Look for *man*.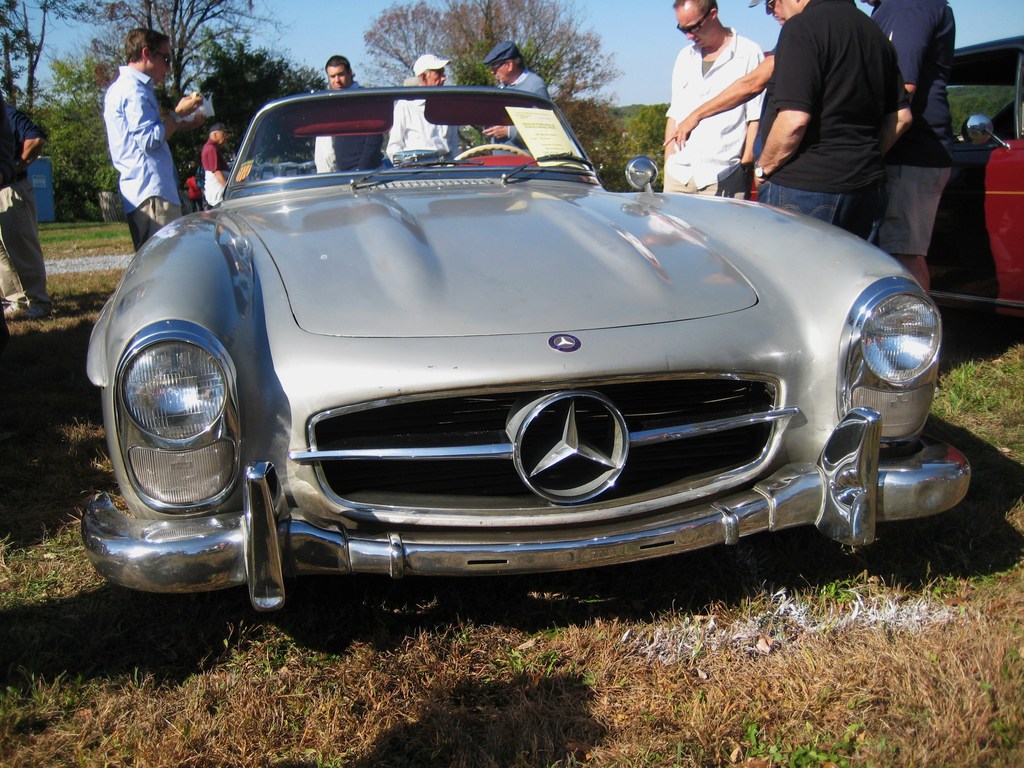
Found: select_region(869, 0, 956, 300).
